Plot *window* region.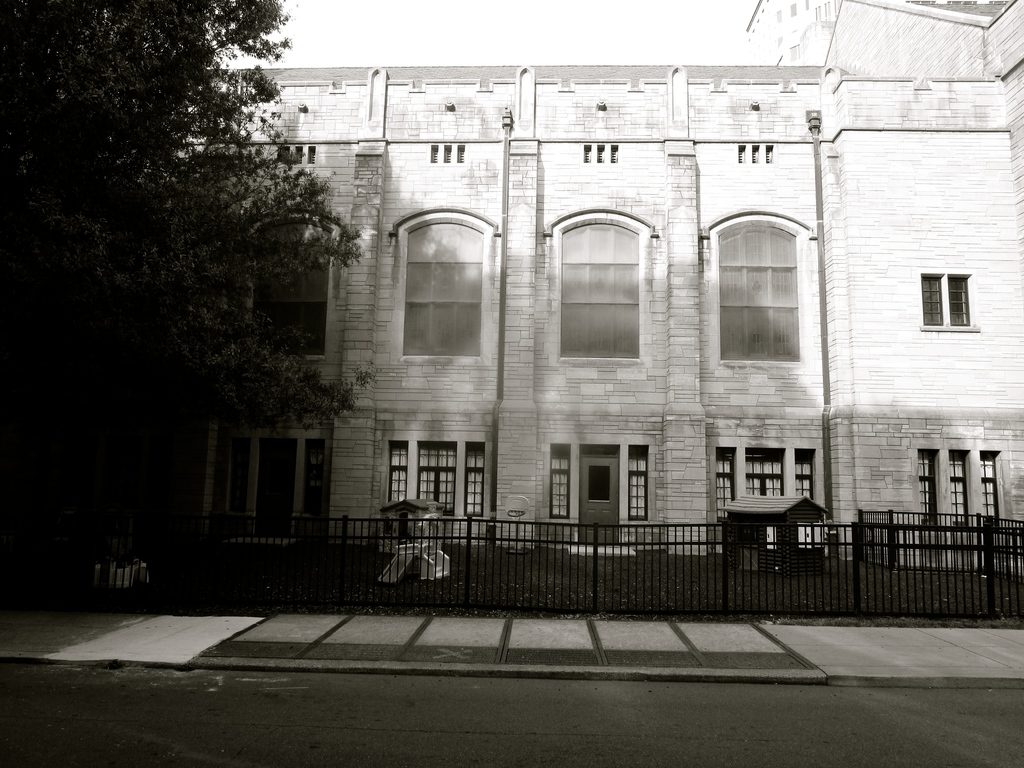
Plotted at crop(626, 447, 649, 524).
